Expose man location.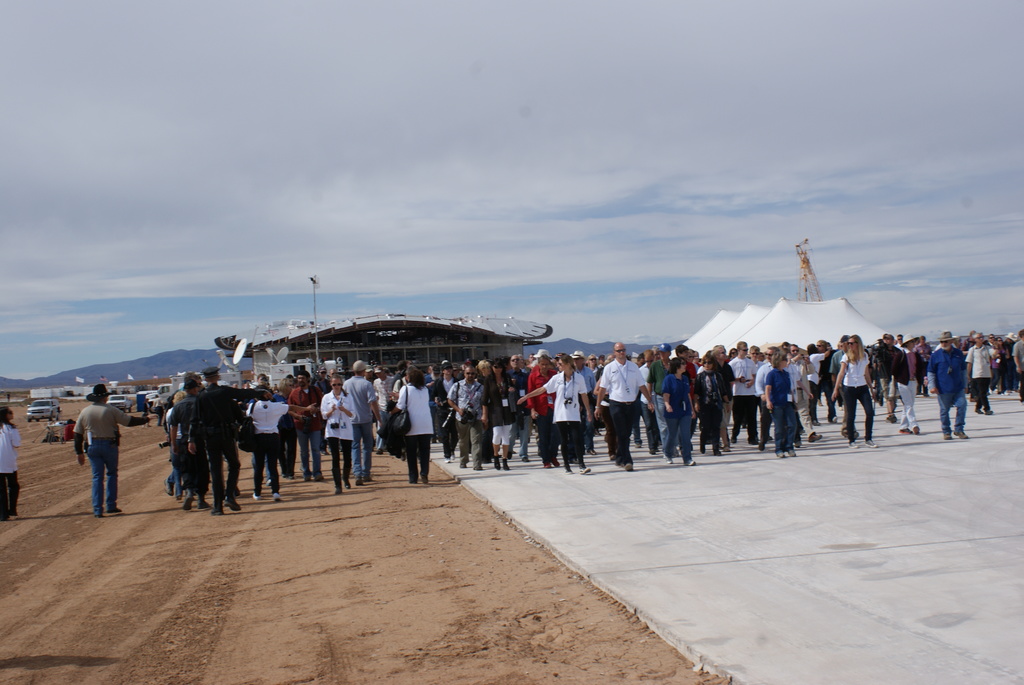
Exposed at rect(185, 366, 270, 516).
